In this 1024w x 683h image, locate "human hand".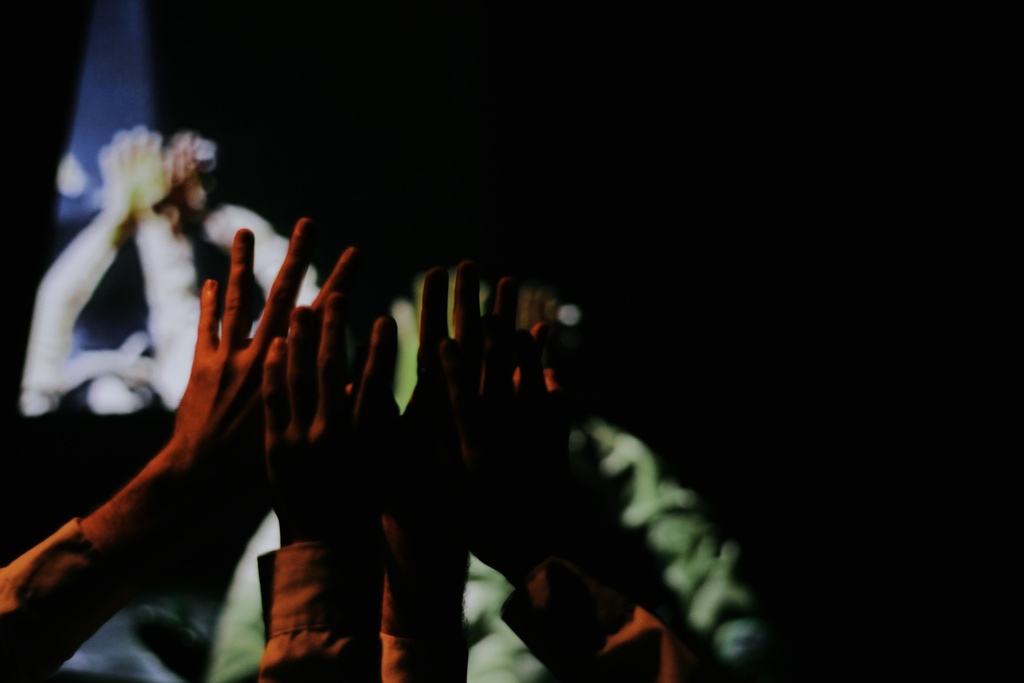
Bounding box: {"x1": 107, "y1": 120, "x2": 170, "y2": 224}.
